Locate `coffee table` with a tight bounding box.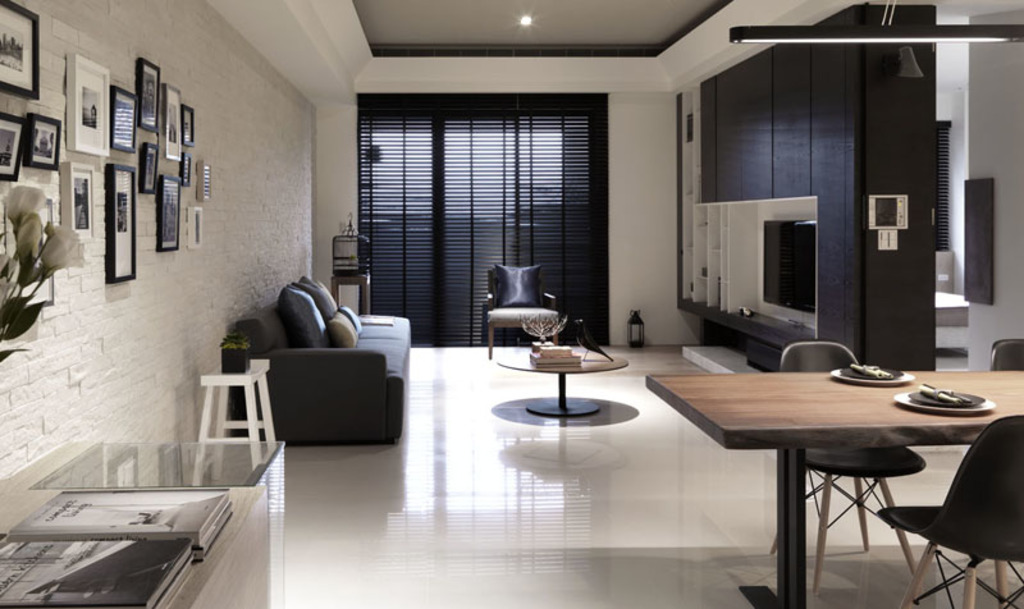
[left=0, top=435, right=289, bottom=608].
